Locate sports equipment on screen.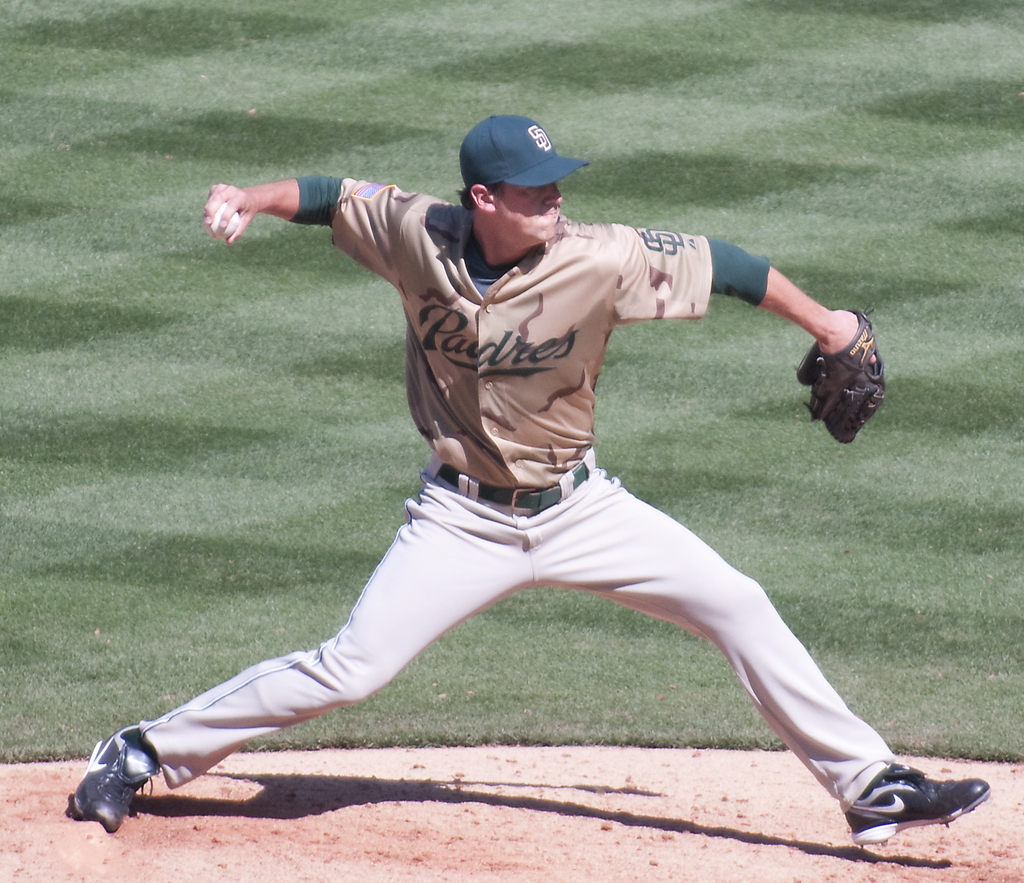
On screen at l=799, t=310, r=886, b=448.
